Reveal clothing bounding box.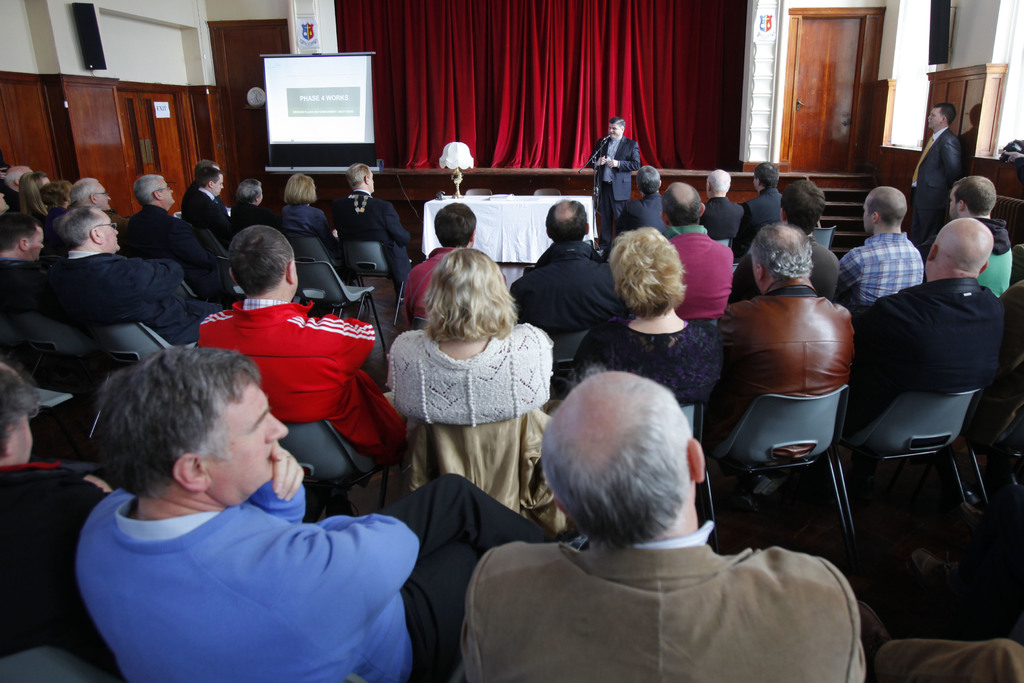
Revealed: {"x1": 460, "y1": 509, "x2": 867, "y2": 668}.
